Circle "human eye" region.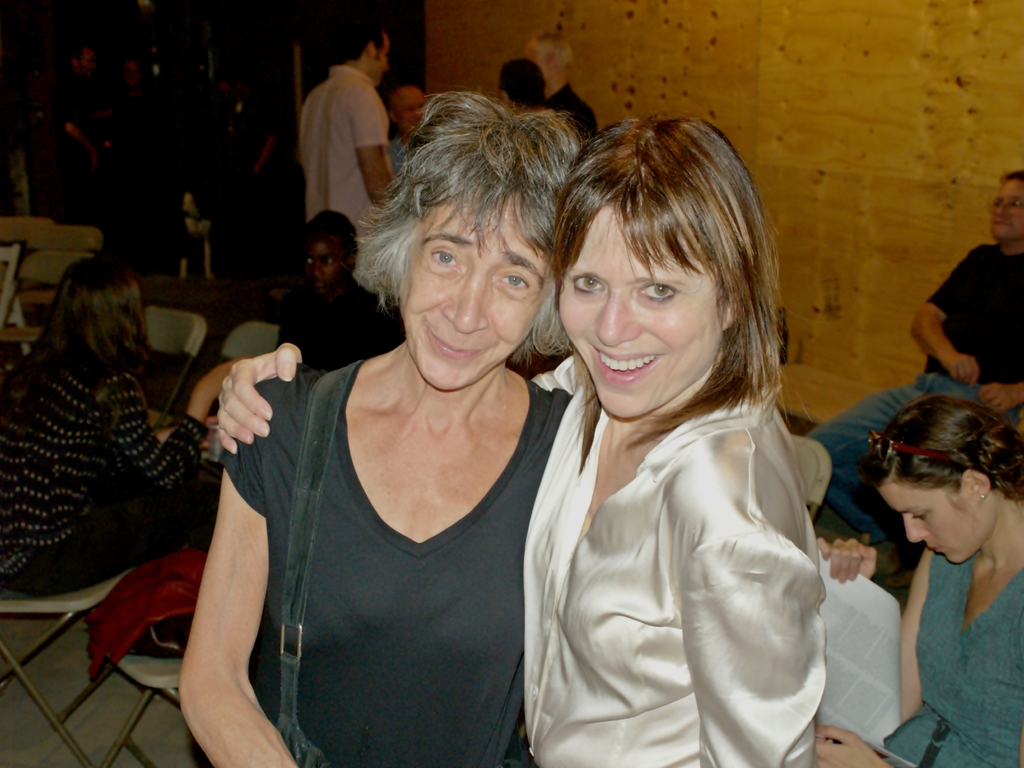
Region: x1=572, y1=275, x2=605, y2=294.
